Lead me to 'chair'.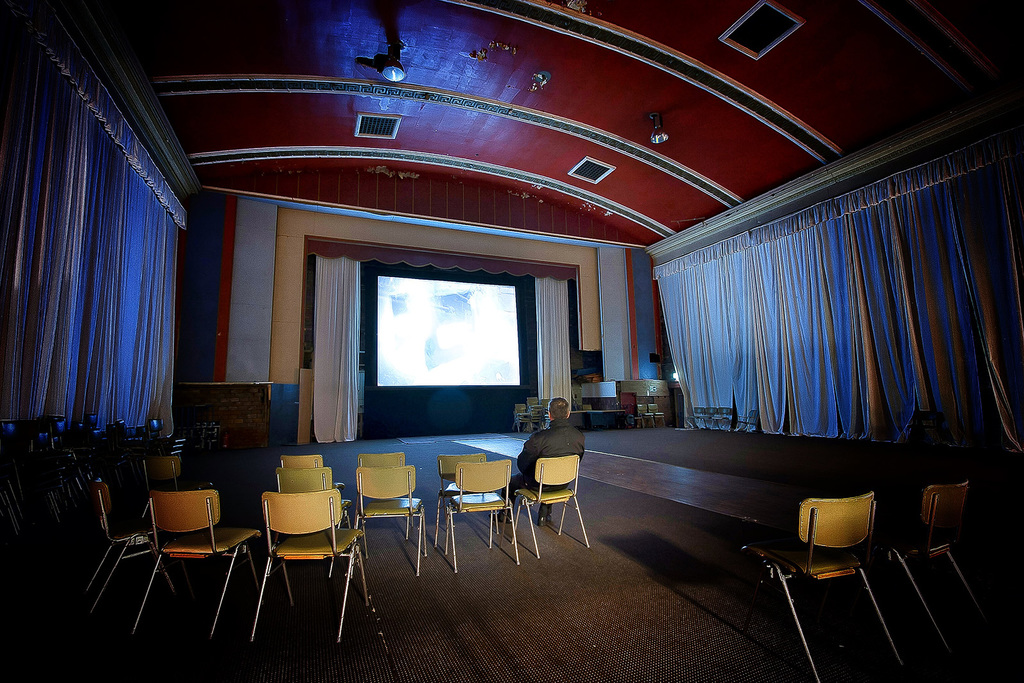
Lead to locate(443, 456, 527, 575).
